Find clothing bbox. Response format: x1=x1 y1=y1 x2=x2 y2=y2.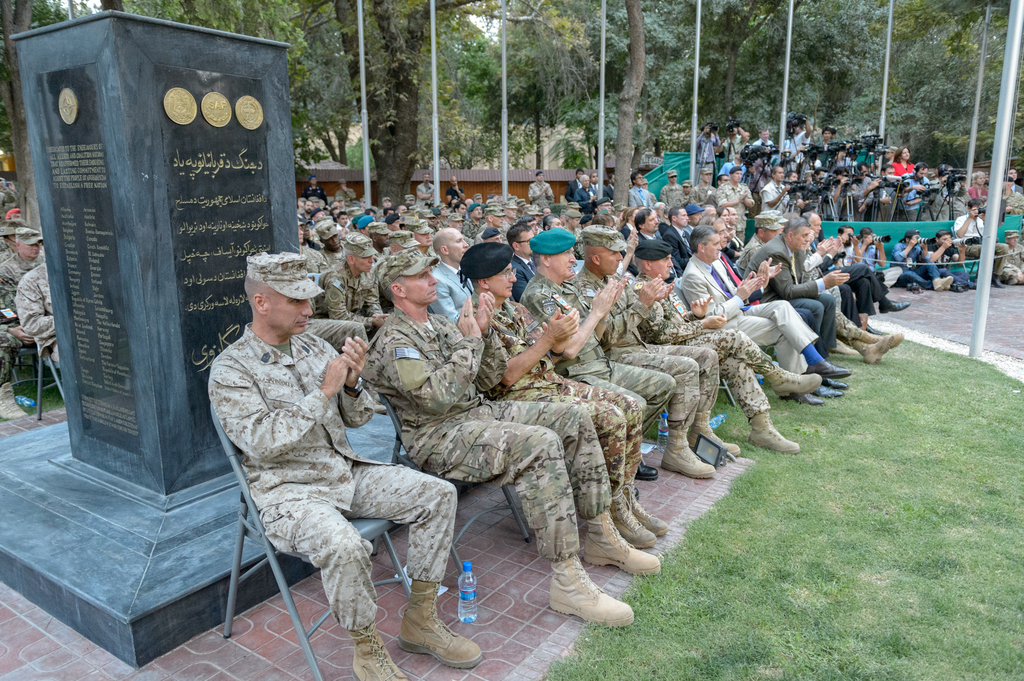
x1=435 y1=260 x2=478 y2=324.
